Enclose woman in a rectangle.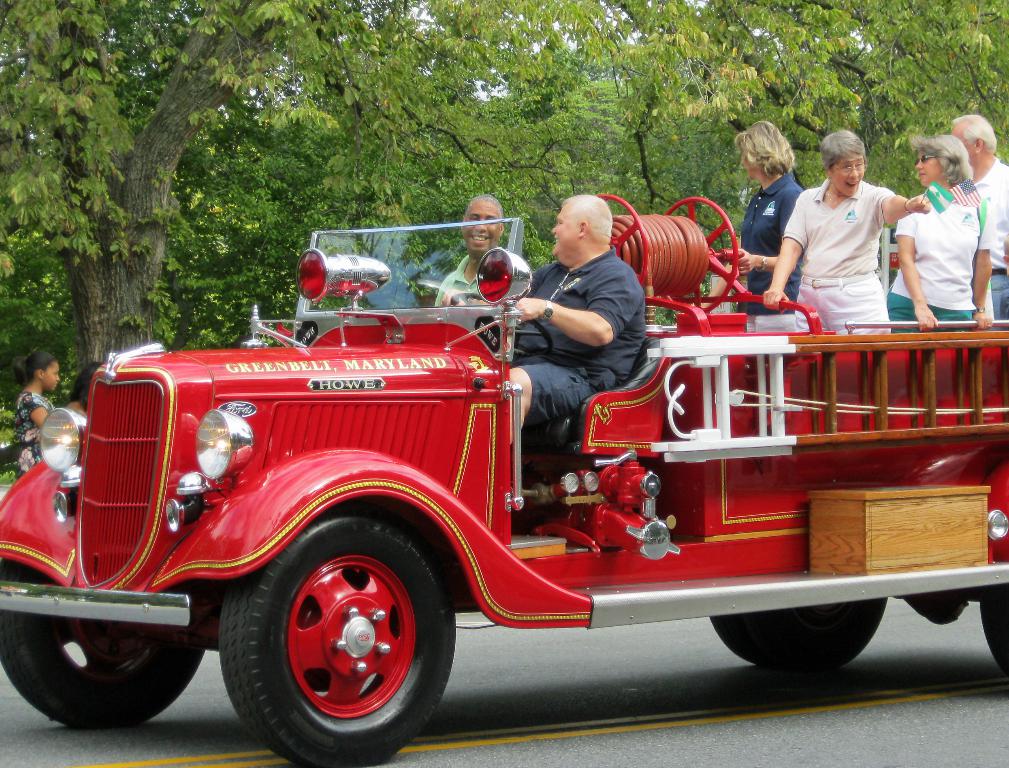
698 119 800 328.
